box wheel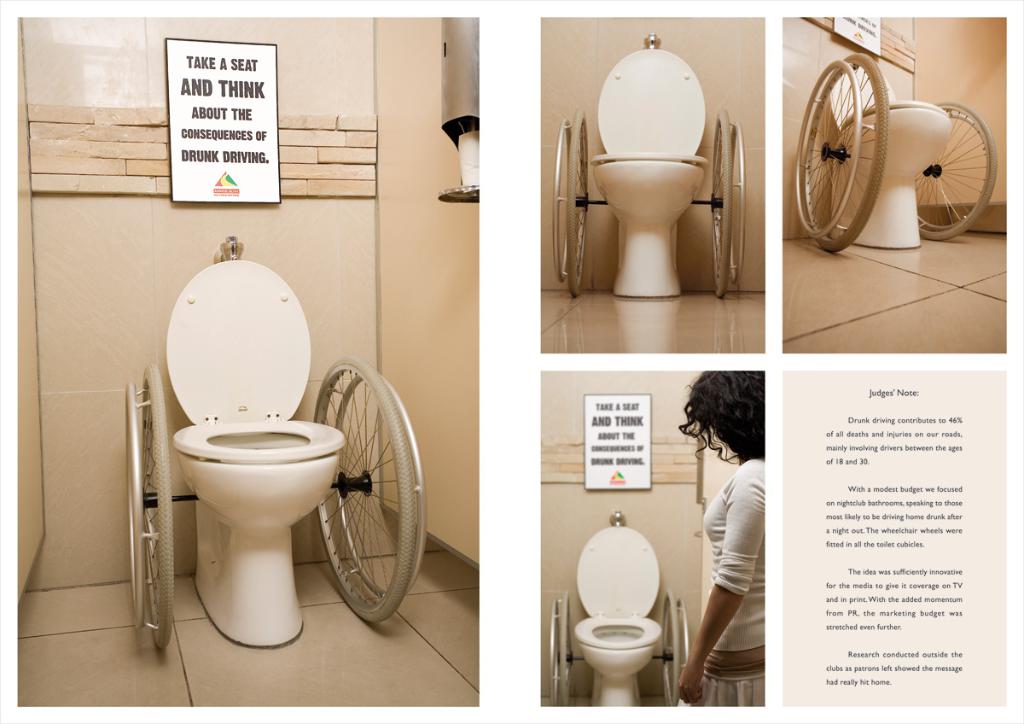
<box>552,107,588,298</box>
